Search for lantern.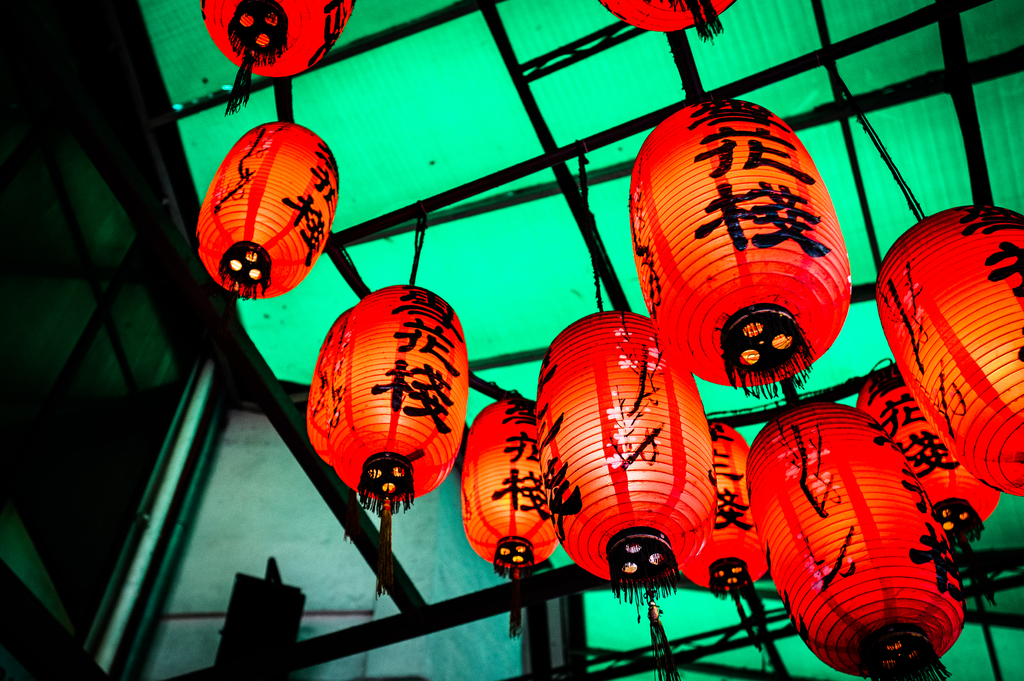
Found at bbox(629, 97, 853, 389).
